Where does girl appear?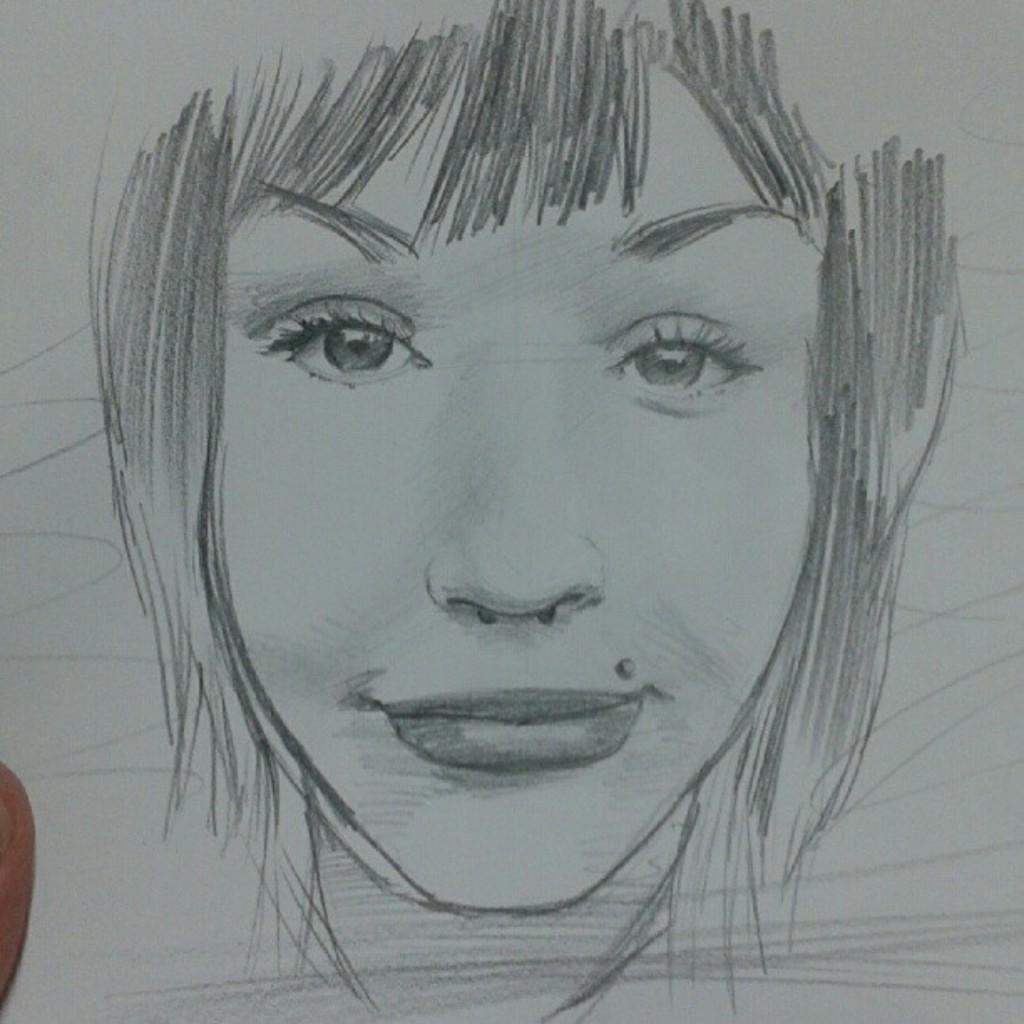
Appears at 94,0,964,1022.
